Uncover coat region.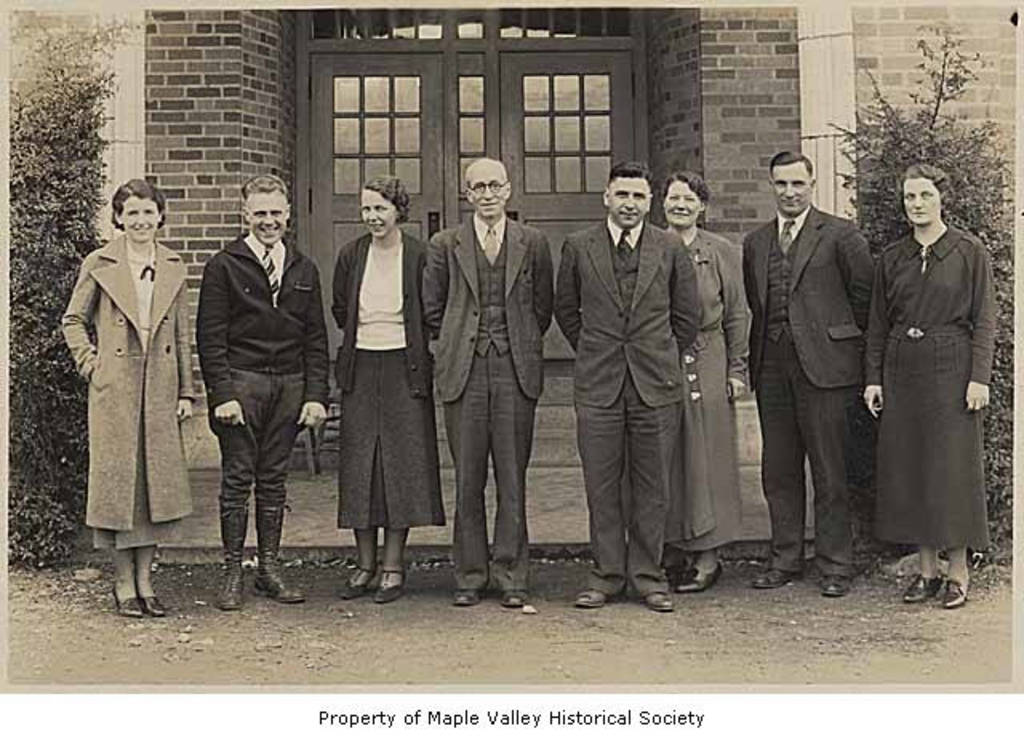
Uncovered: [198,229,330,425].
